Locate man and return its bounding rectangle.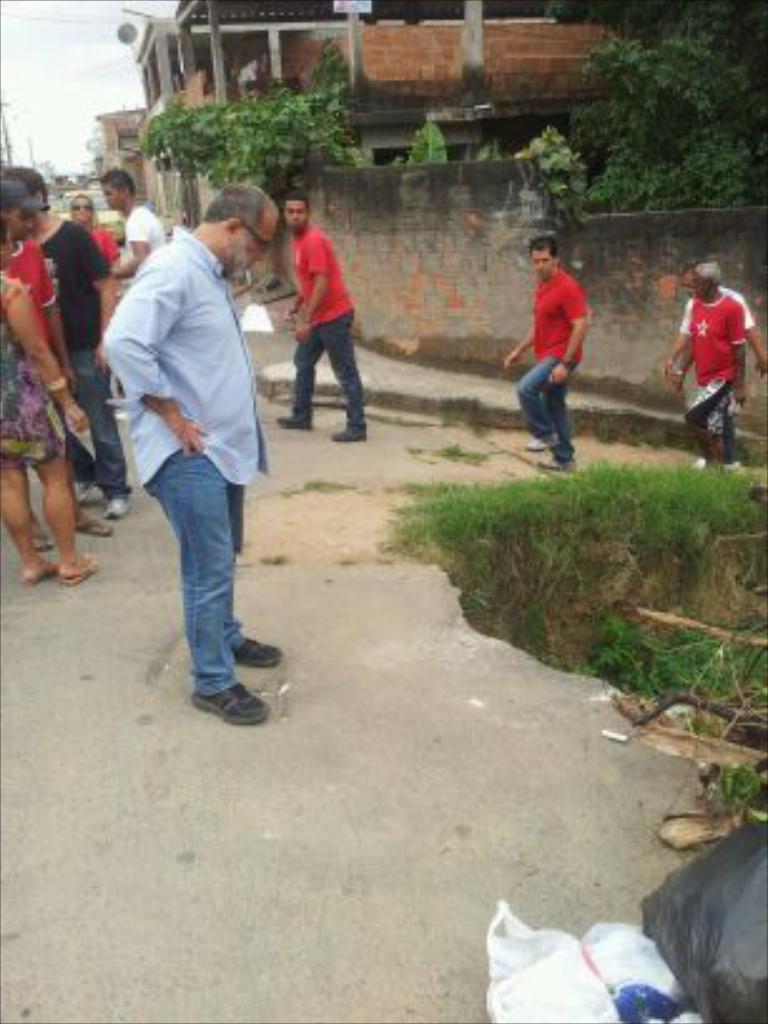
bbox=[105, 176, 284, 730].
